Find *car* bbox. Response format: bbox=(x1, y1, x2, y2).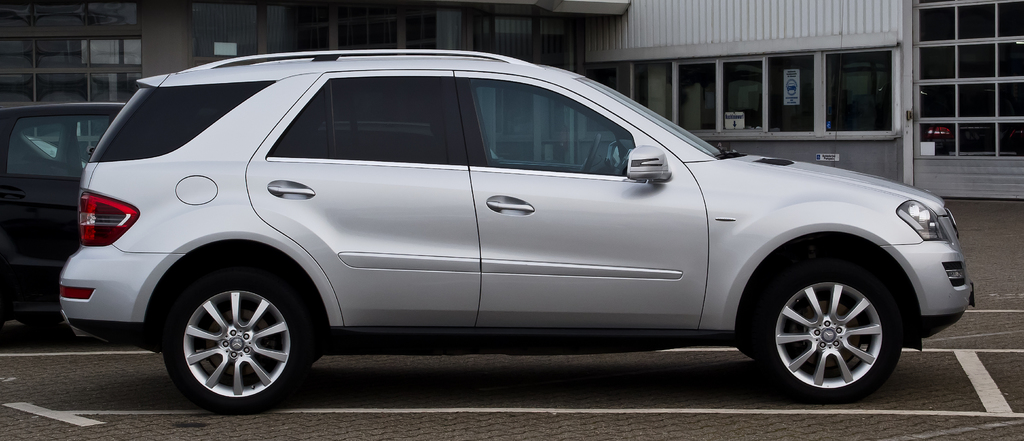
bbox=(0, 102, 131, 329).
